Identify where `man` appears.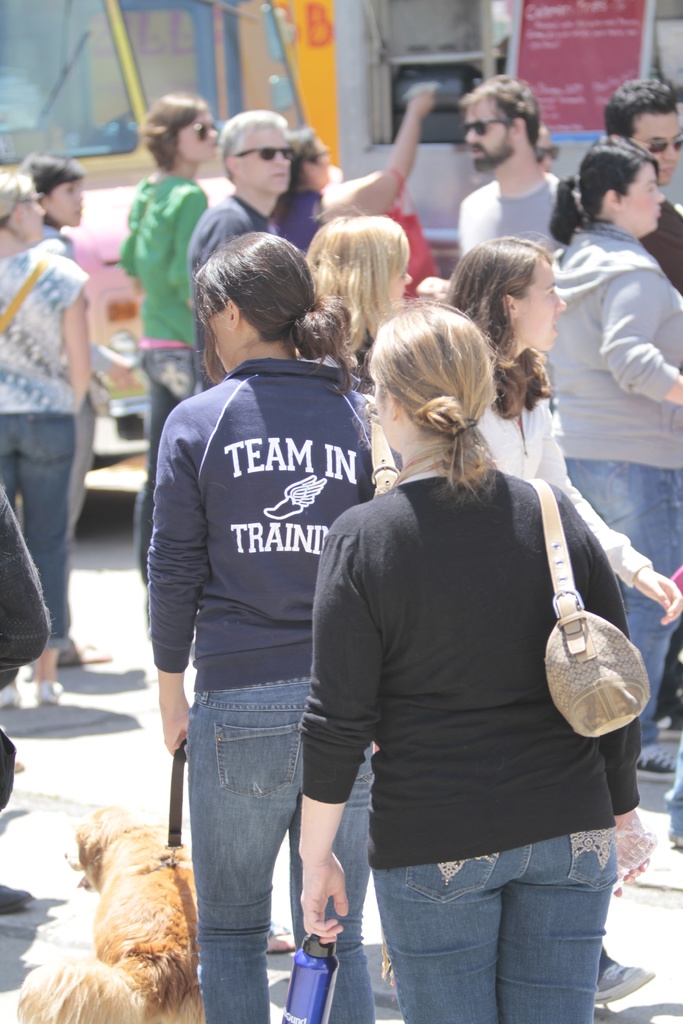
Appears at l=460, t=76, r=566, b=255.
